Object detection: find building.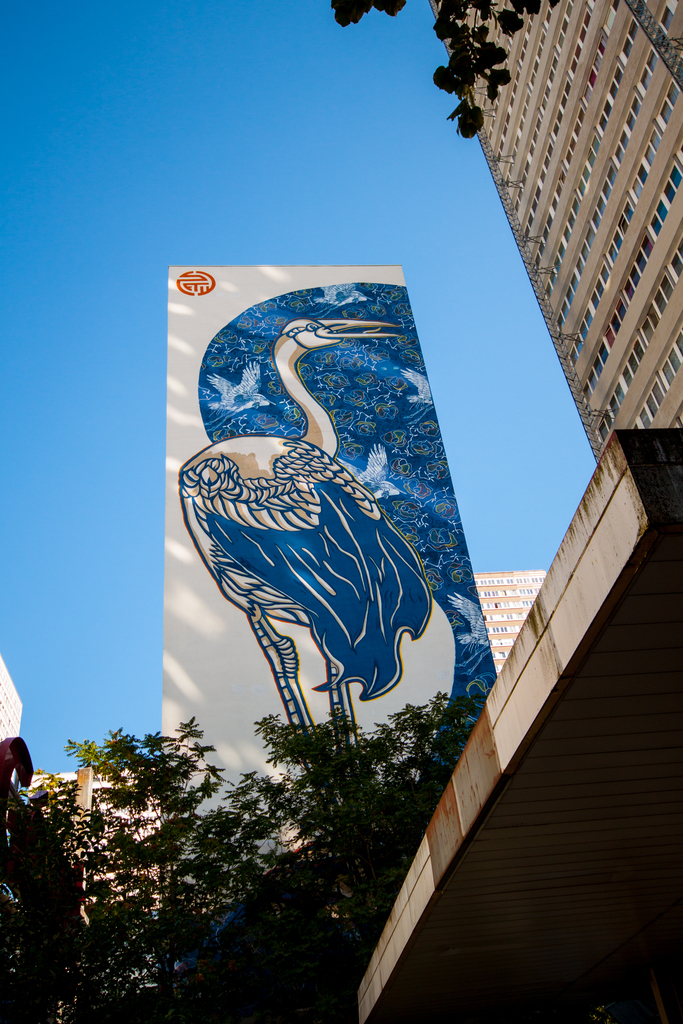
bbox=[473, 573, 548, 676].
